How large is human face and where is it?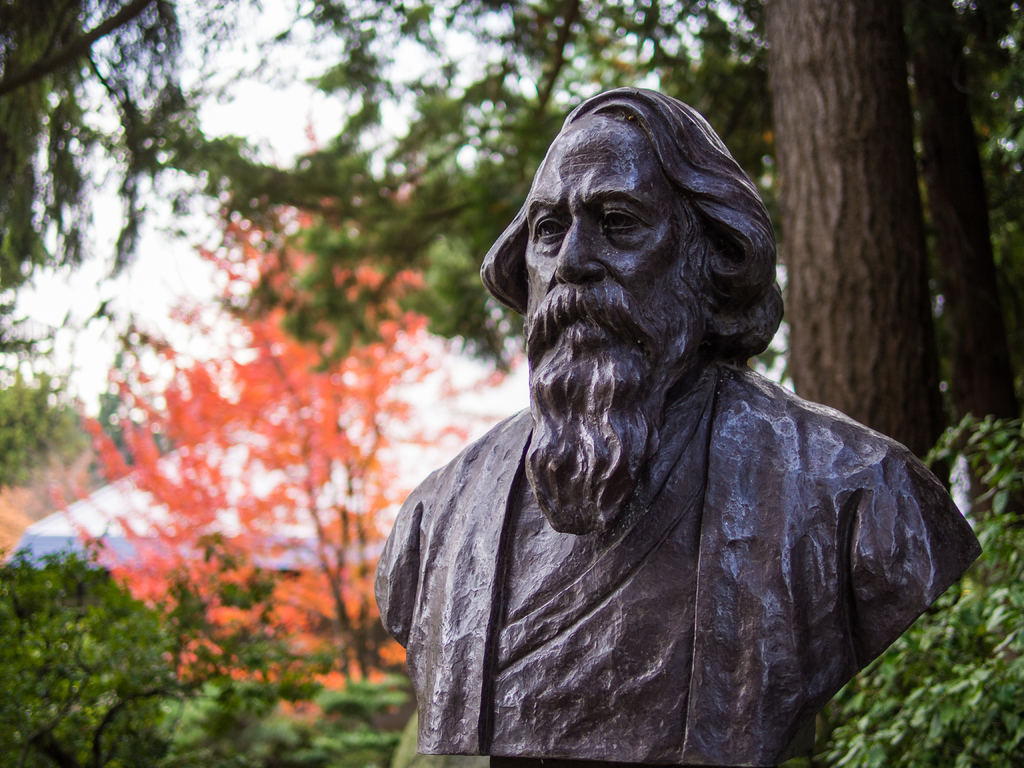
Bounding box: l=523, t=115, r=670, b=339.
